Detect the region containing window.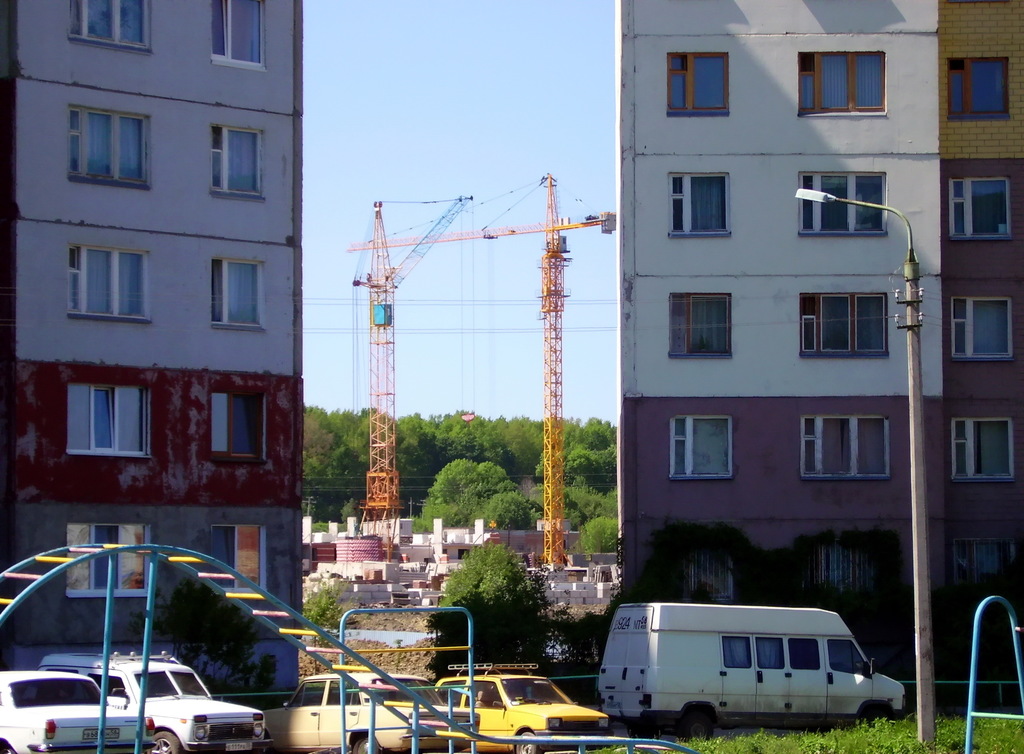
[left=948, top=538, right=1011, bottom=586].
